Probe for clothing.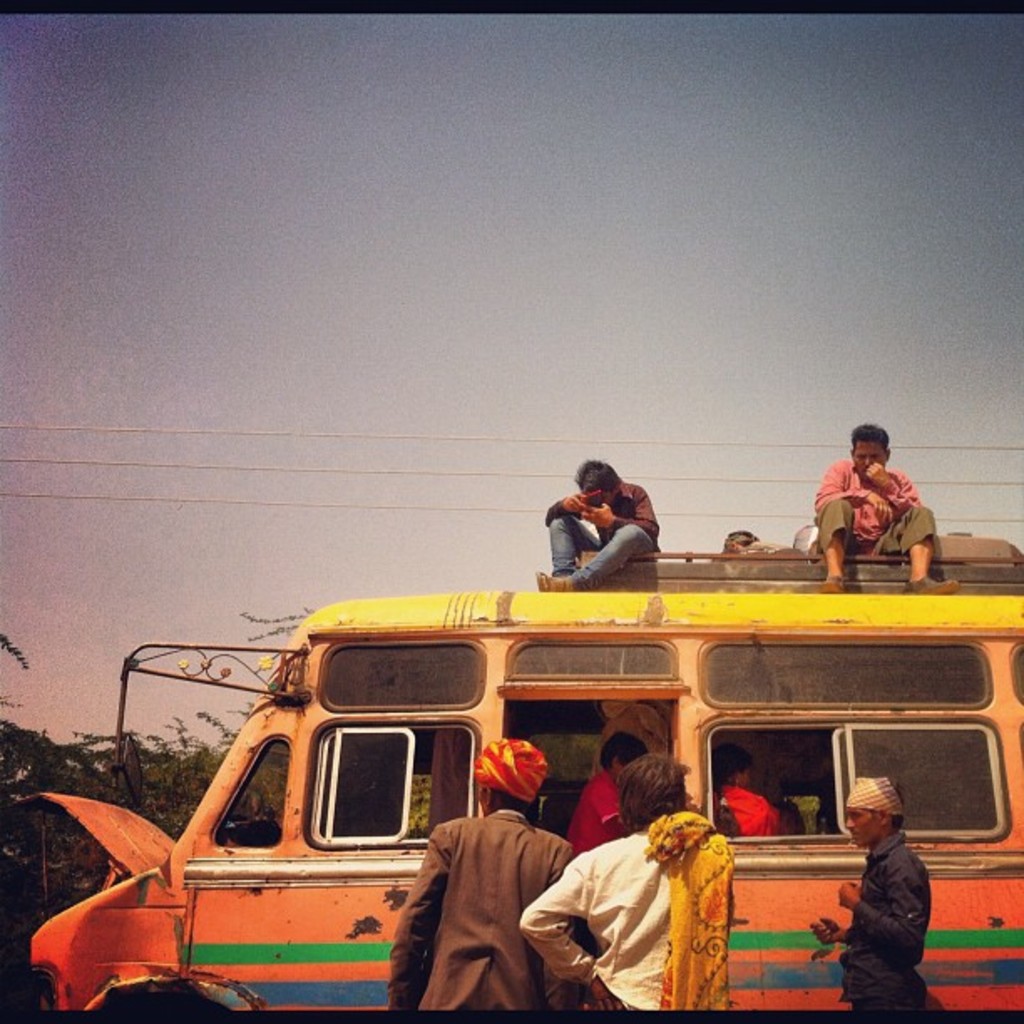
Probe result: bbox=(515, 808, 735, 1017).
